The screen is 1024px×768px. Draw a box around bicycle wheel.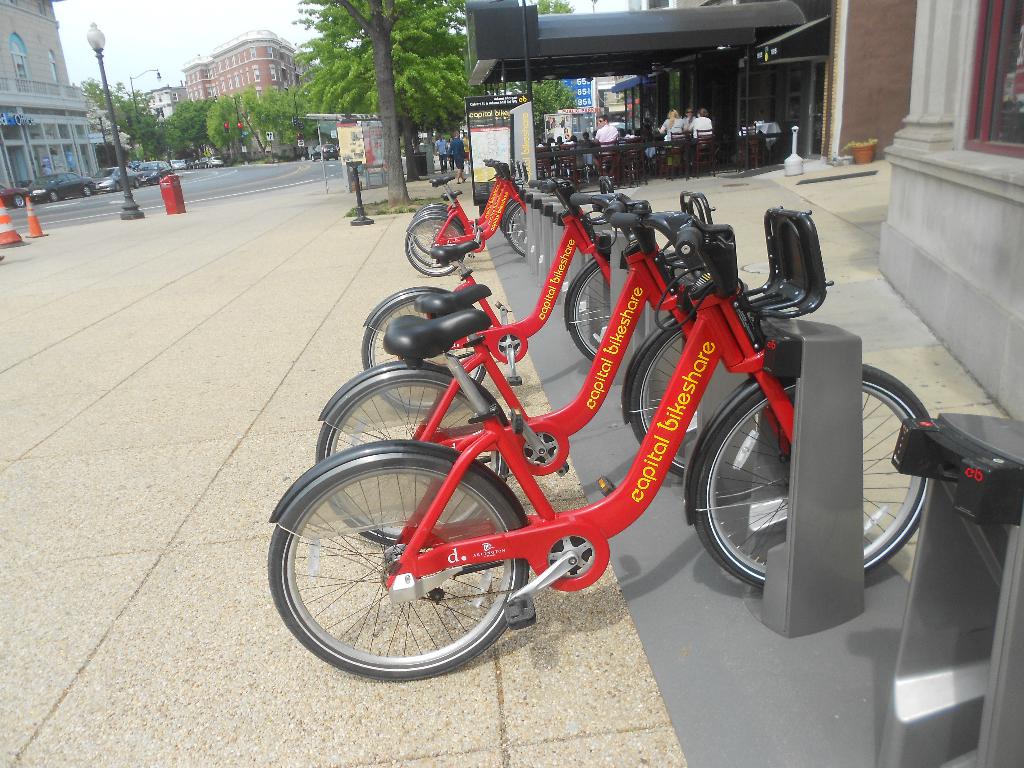
[left=502, top=202, right=532, bottom=260].
